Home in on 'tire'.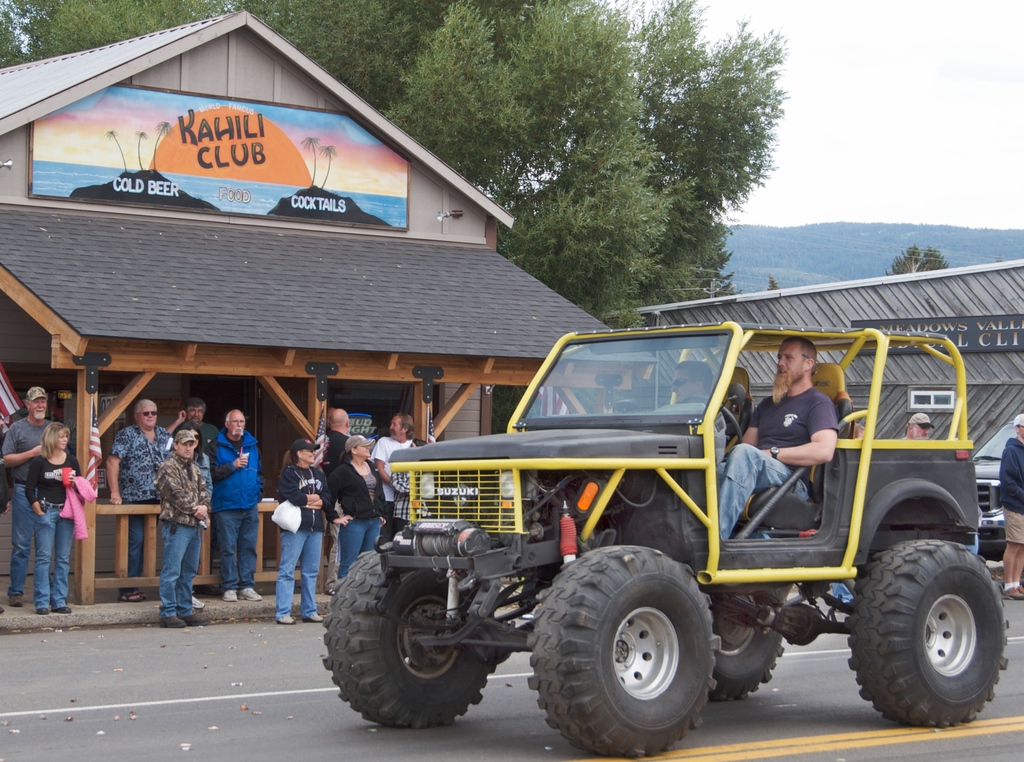
Homed in at 704,585,796,702.
